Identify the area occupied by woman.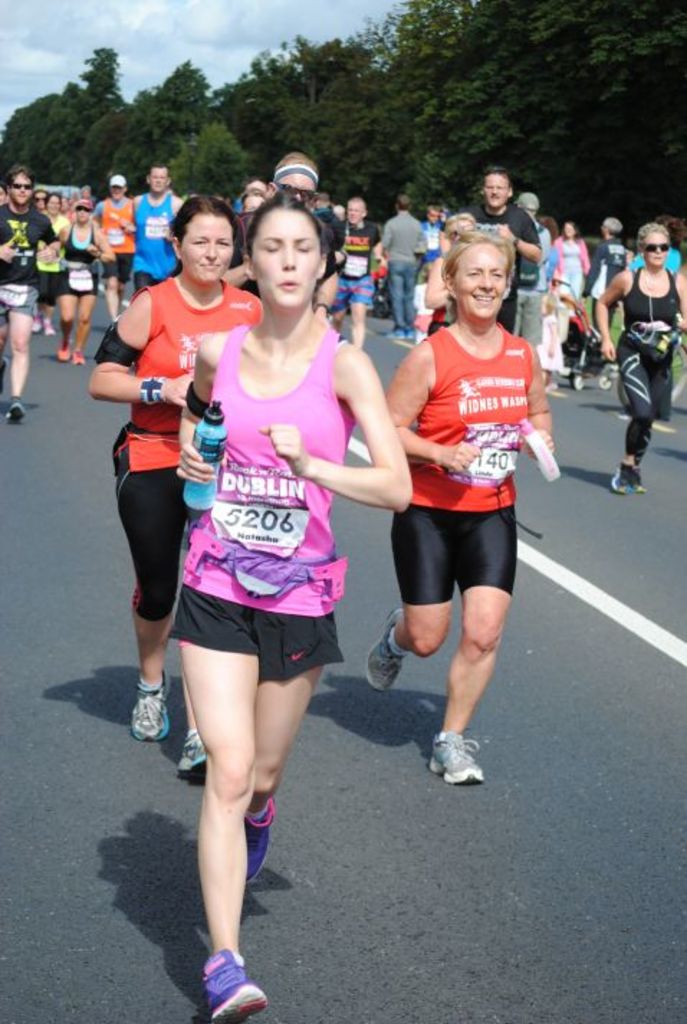
Area: bbox(53, 194, 111, 362).
